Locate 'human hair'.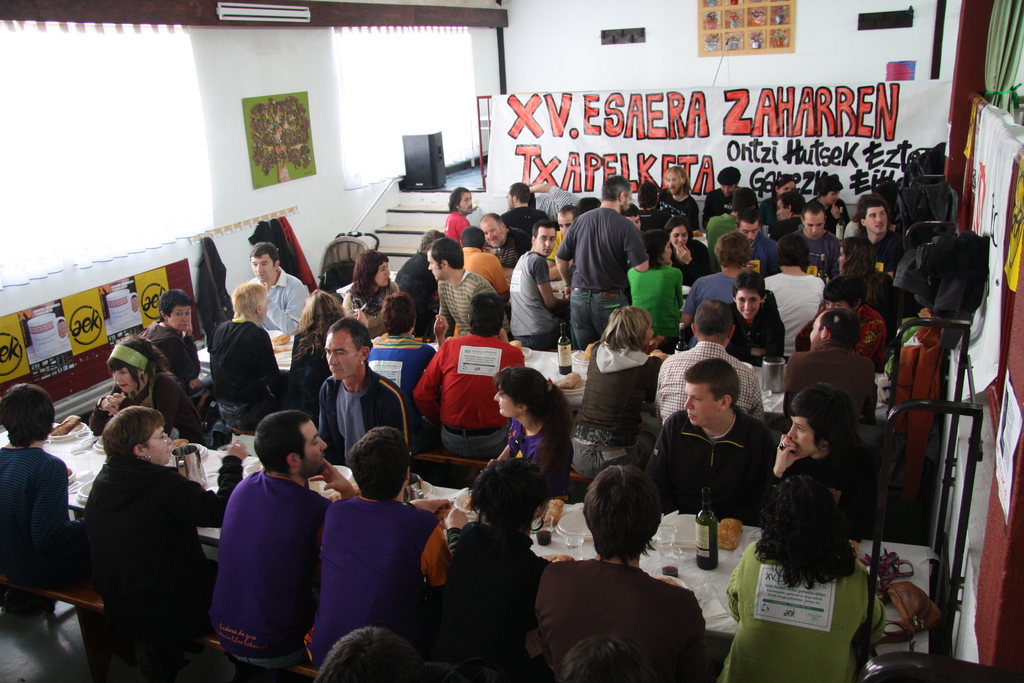
Bounding box: {"left": 818, "top": 307, "right": 862, "bottom": 349}.
